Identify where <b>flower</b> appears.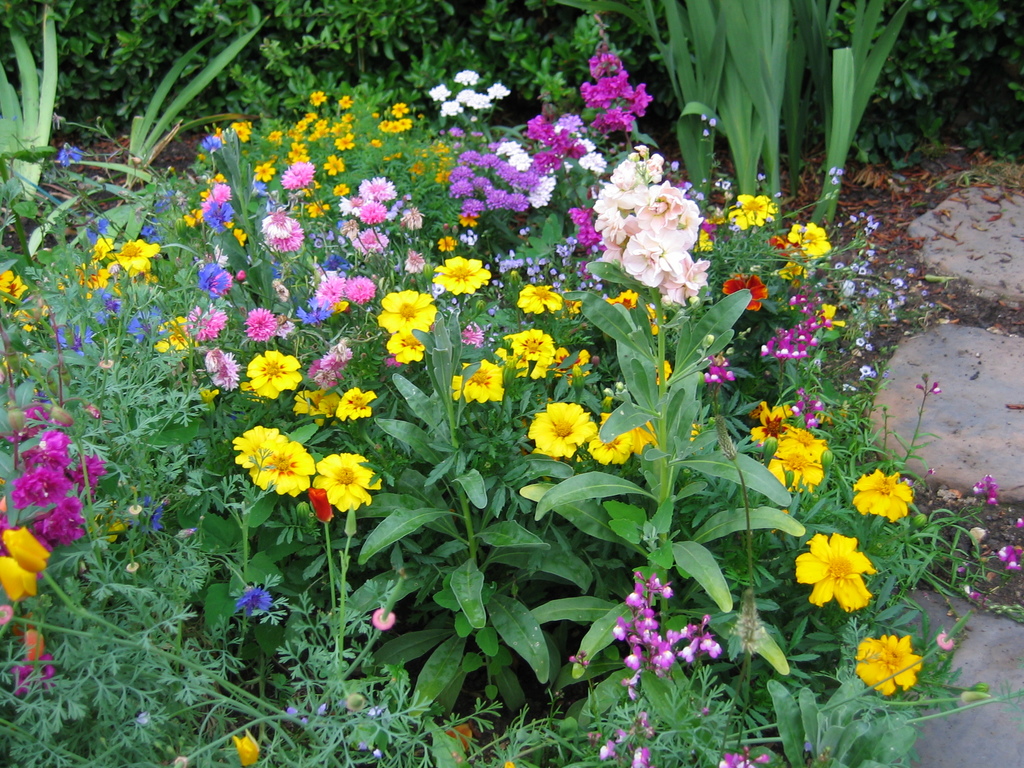
Appears at box(728, 197, 772, 221).
